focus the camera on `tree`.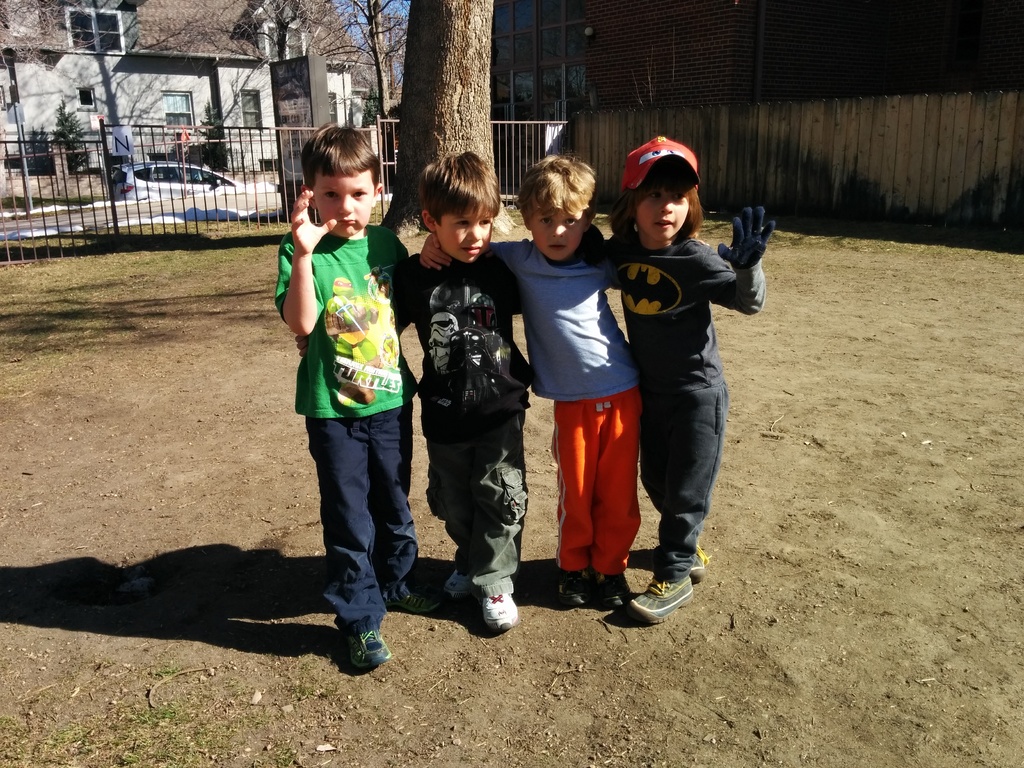
Focus region: box=[380, 0, 524, 235].
